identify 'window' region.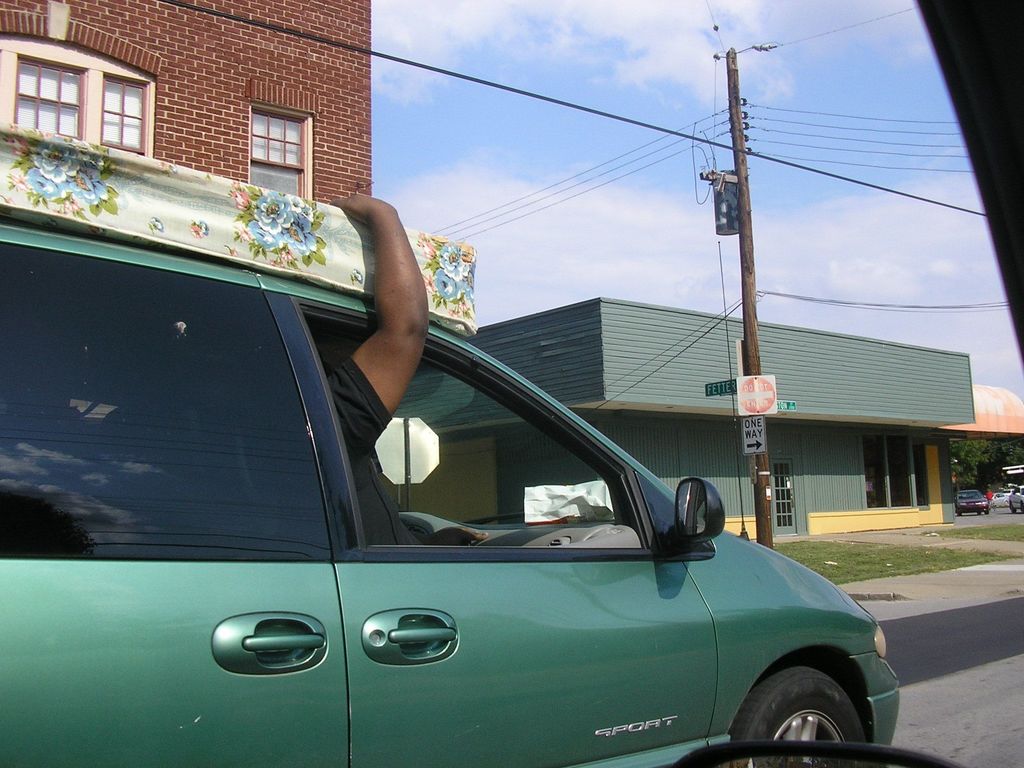
Region: x1=13 y1=53 x2=86 y2=140.
